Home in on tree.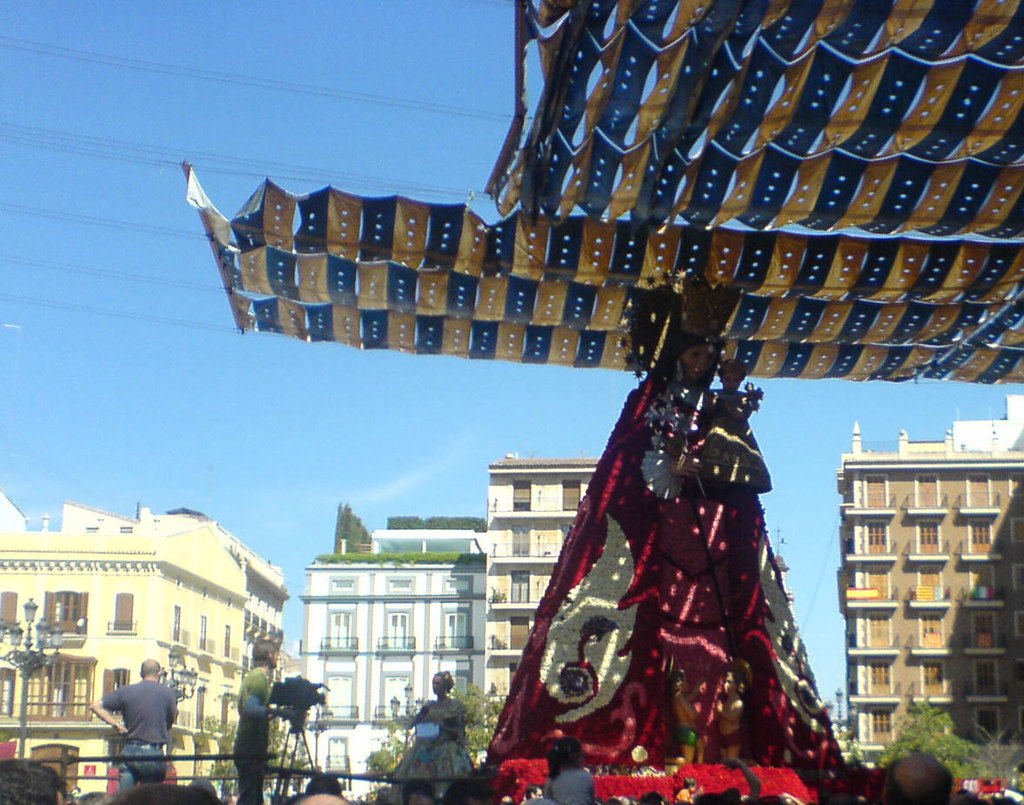
Homed in at <box>371,684,505,779</box>.
